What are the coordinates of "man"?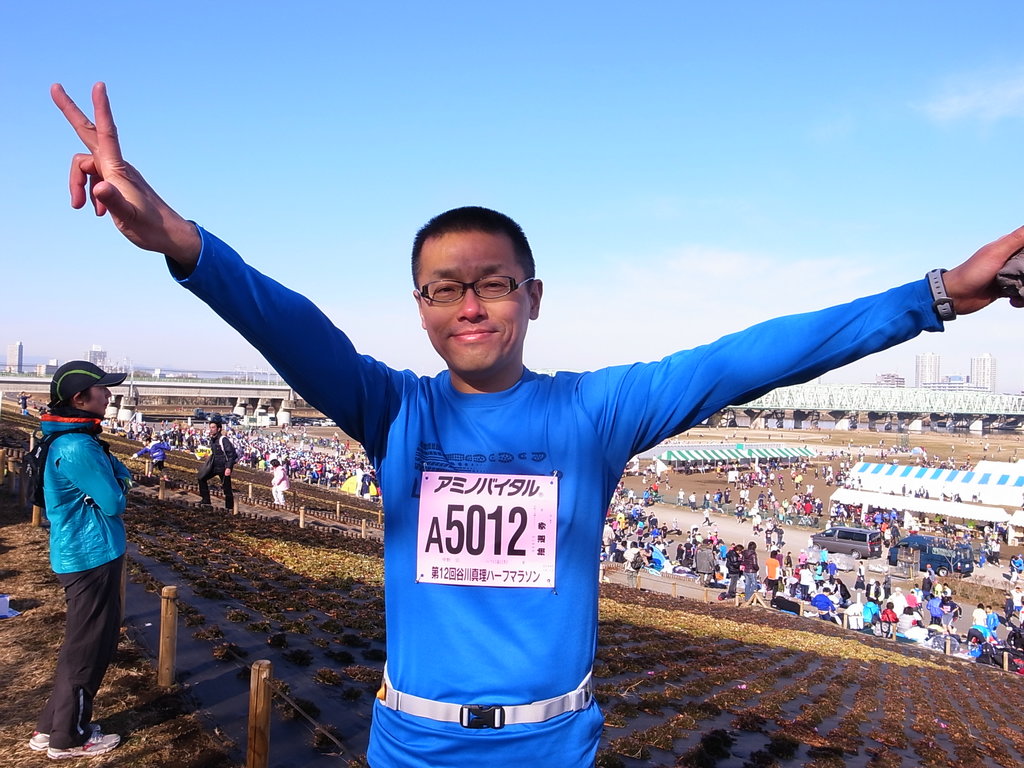
(left=687, top=491, right=698, bottom=510).
